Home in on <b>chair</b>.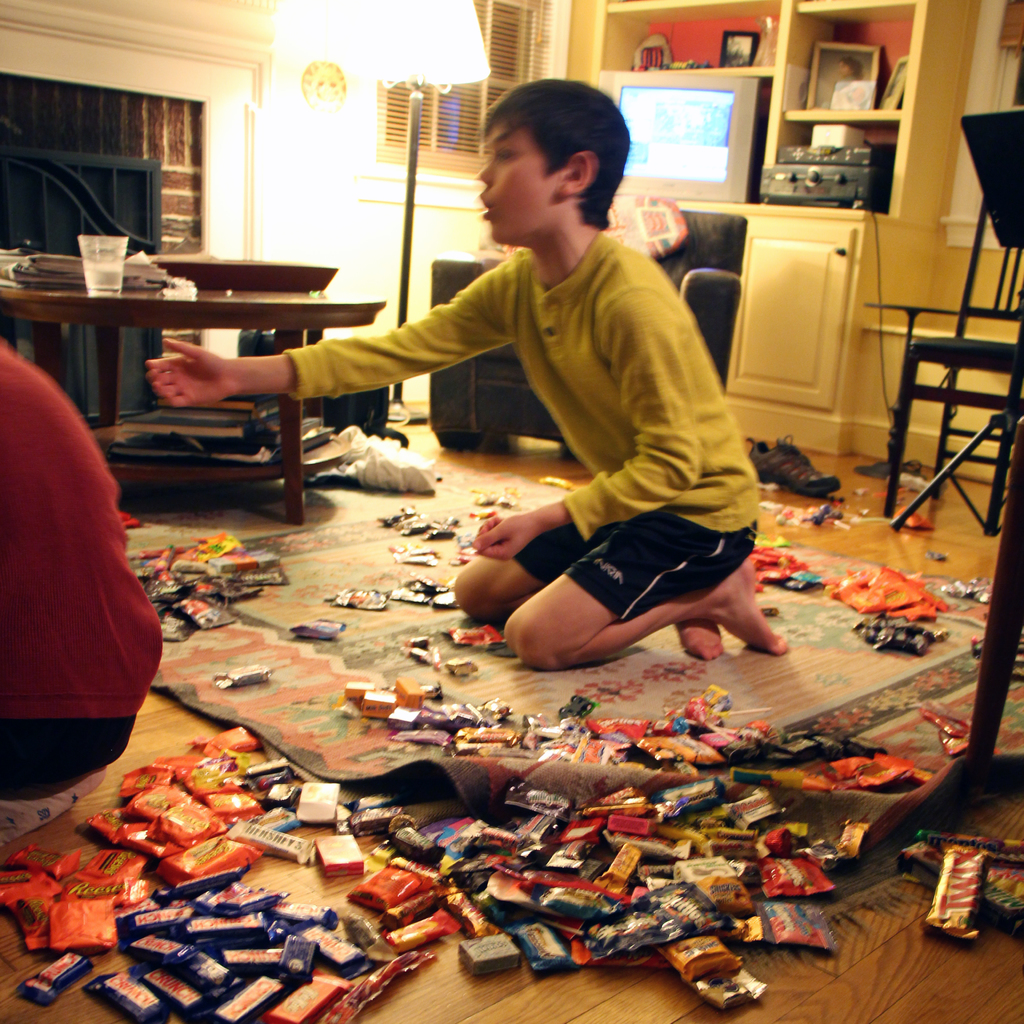
Homed in at l=878, t=193, r=1023, b=560.
